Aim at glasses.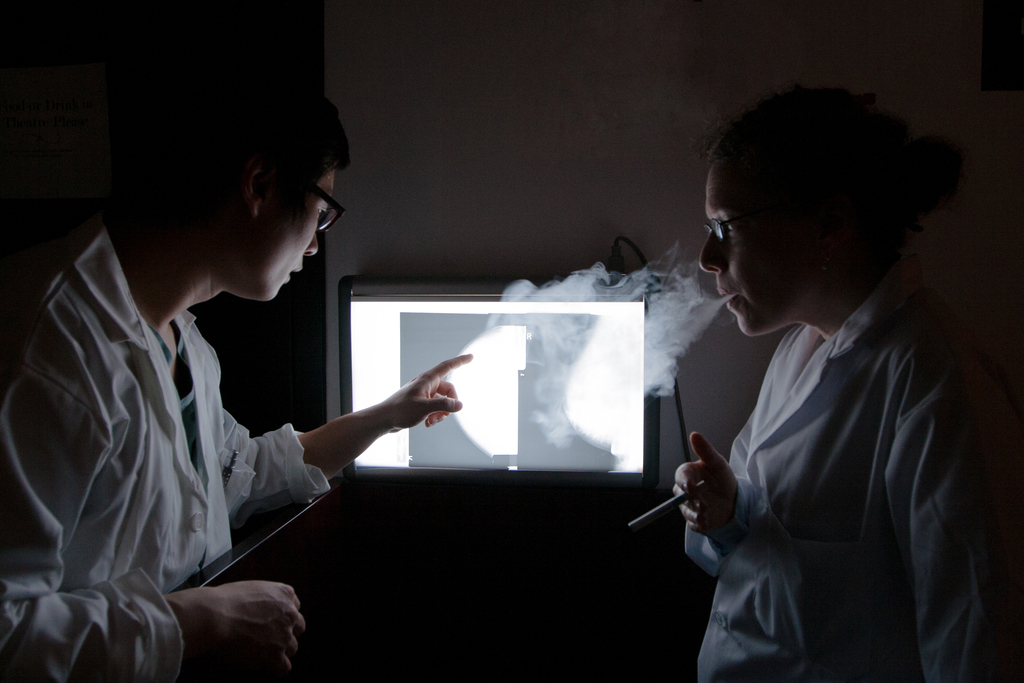
Aimed at left=705, top=208, right=790, bottom=250.
